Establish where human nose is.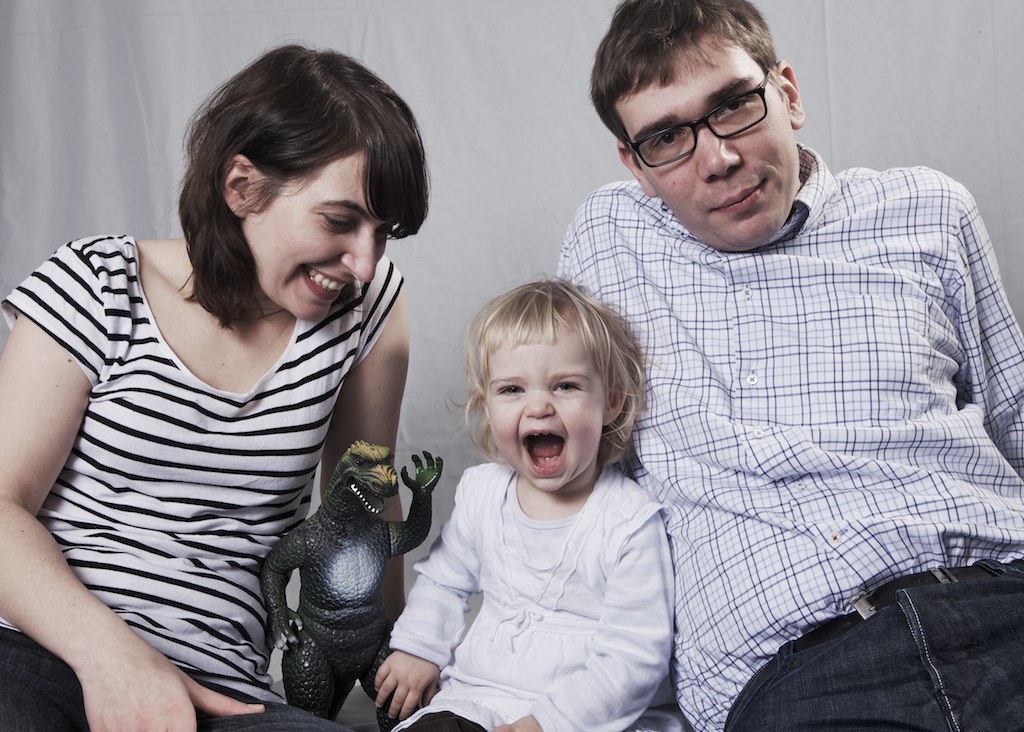
Established at <bbox>333, 220, 374, 287</bbox>.
